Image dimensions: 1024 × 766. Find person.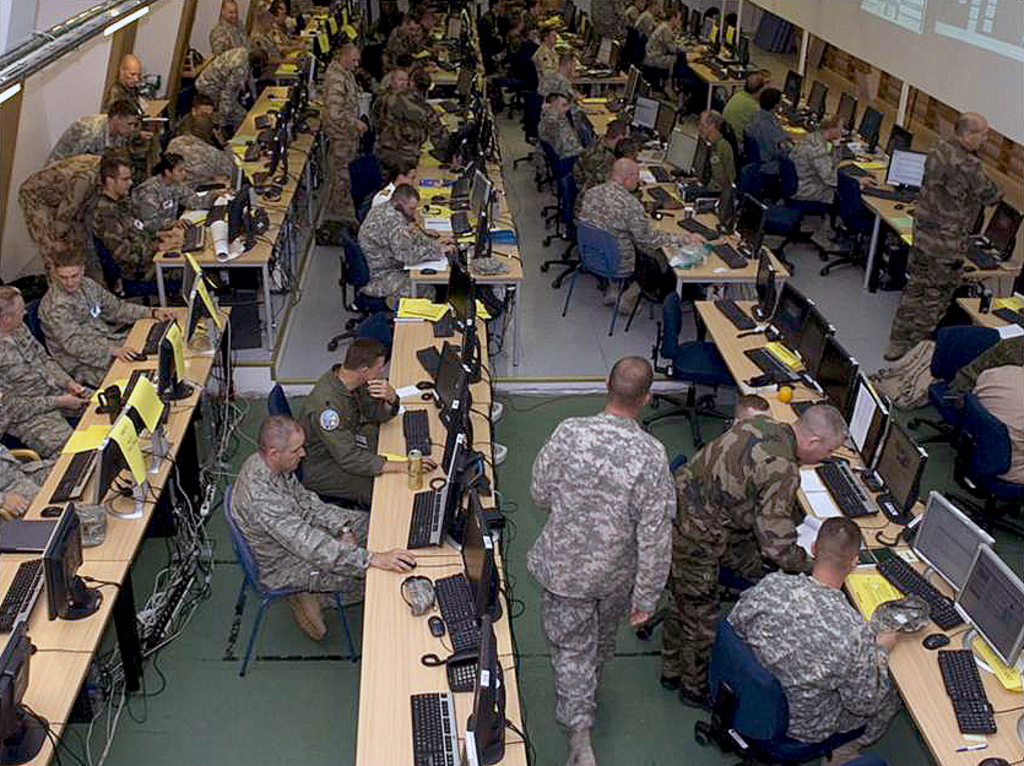
<bbox>381, 72, 428, 96</bbox>.
